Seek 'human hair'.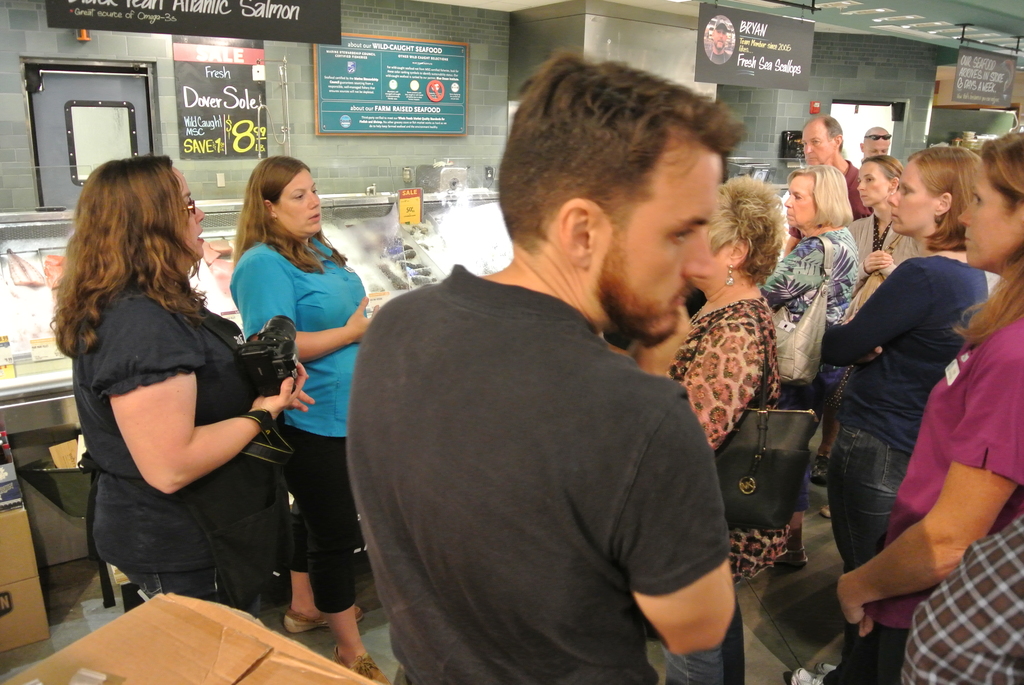
locate(947, 131, 1023, 350).
